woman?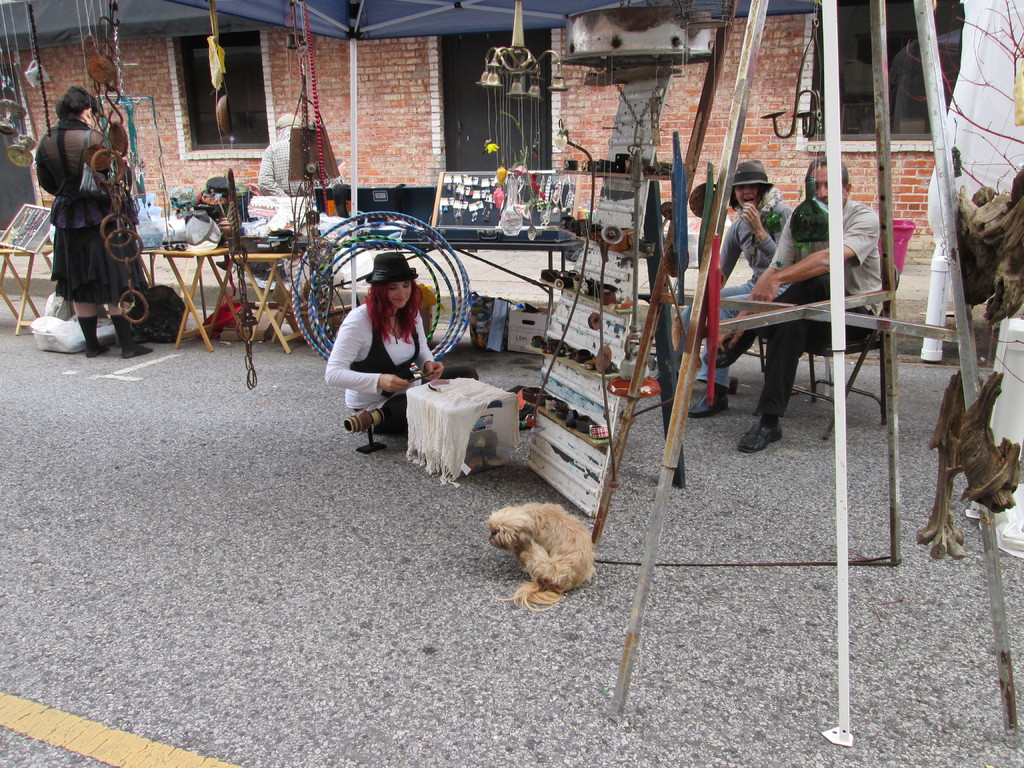
box=[324, 250, 479, 435]
